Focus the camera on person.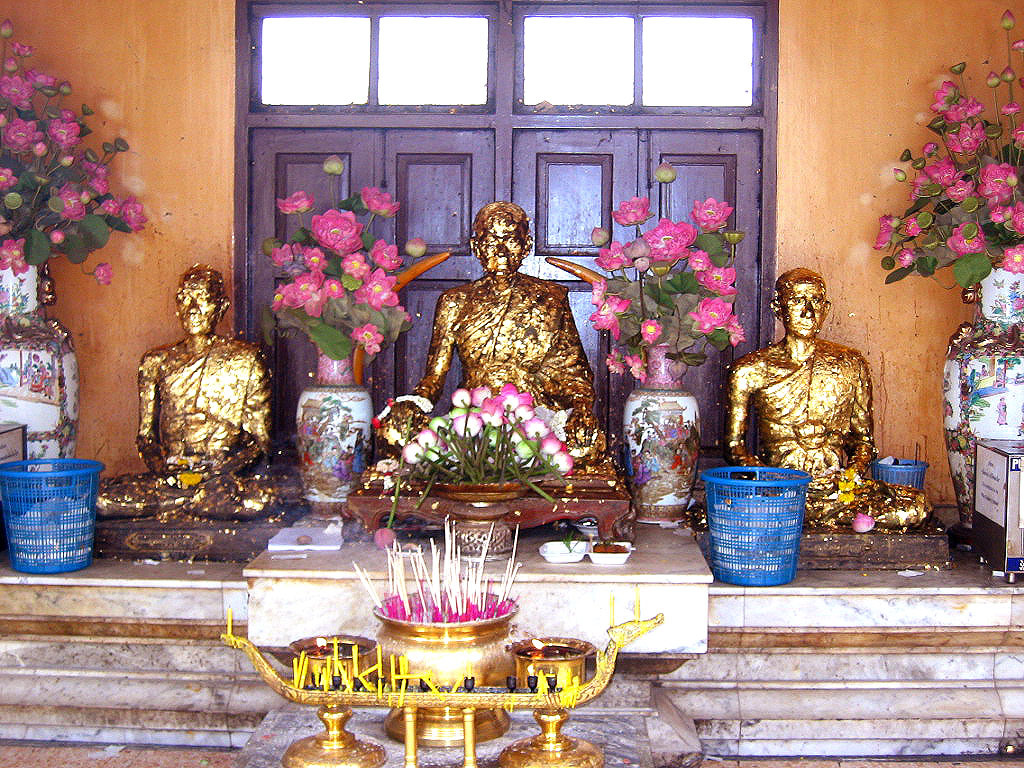
Focus region: {"left": 378, "top": 197, "right": 604, "bottom": 476}.
